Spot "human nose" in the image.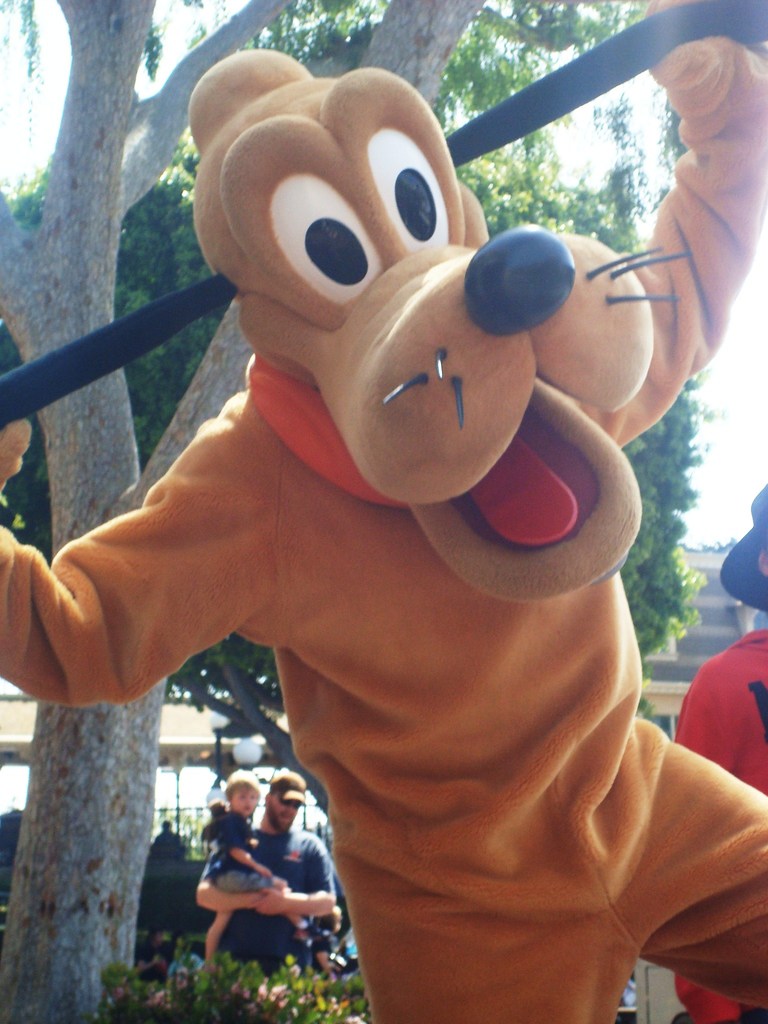
"human nose" found at <region>243, 797, 250, 806</region>.
